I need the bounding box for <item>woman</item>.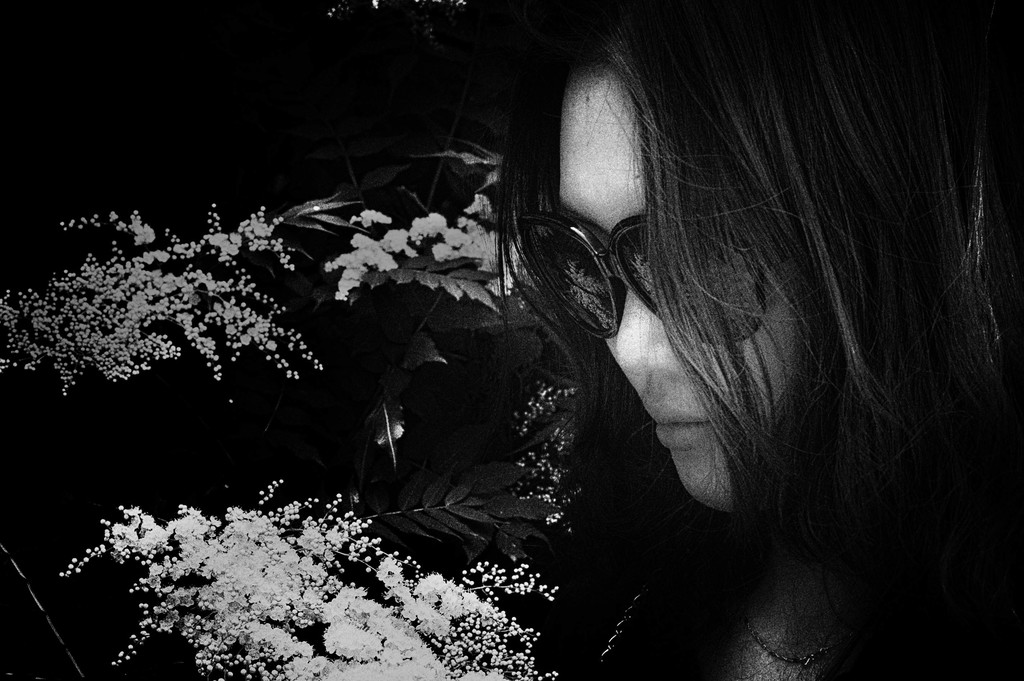
Here it is: box(483, 16, 1023, 668).
